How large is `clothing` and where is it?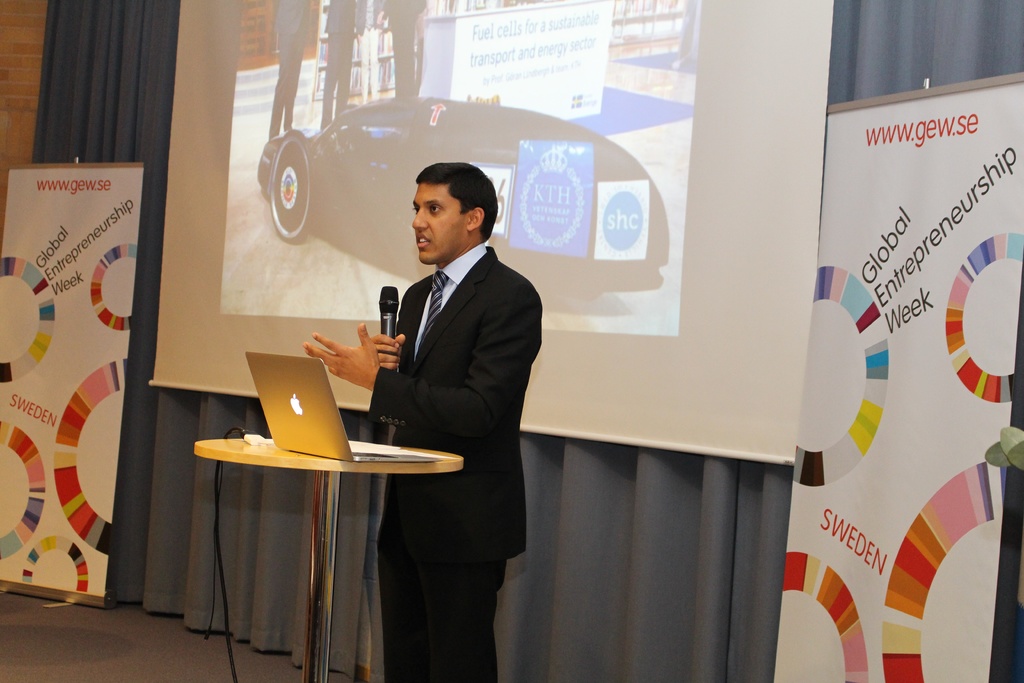
Bounding box: detection(373, 243, 527, 560).
